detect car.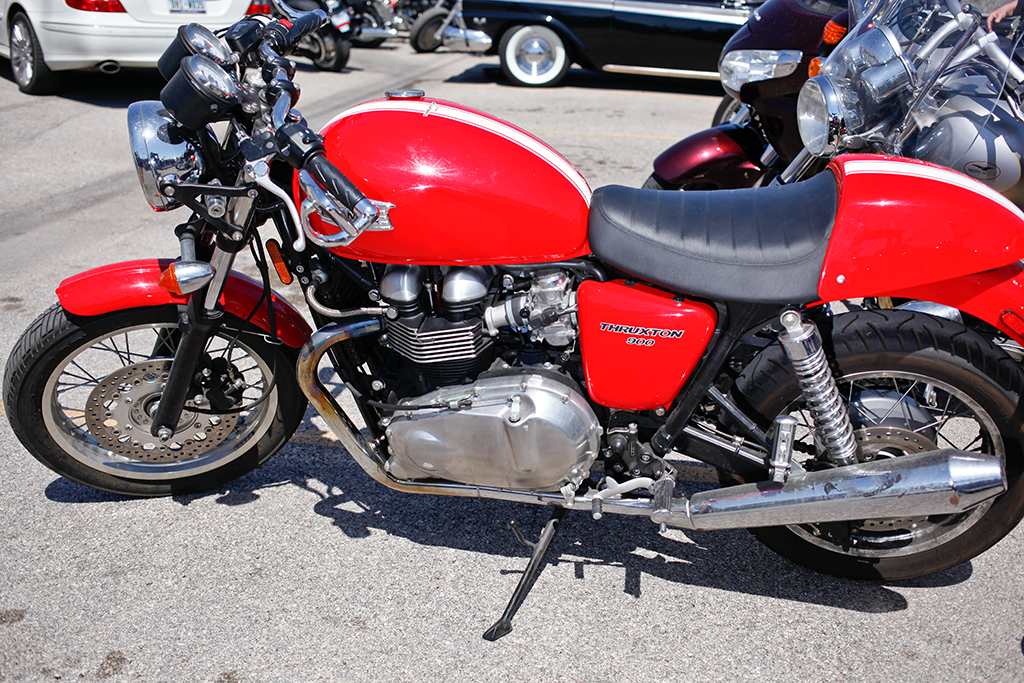
Detected at bbox=[450, 0, 760, 89].
